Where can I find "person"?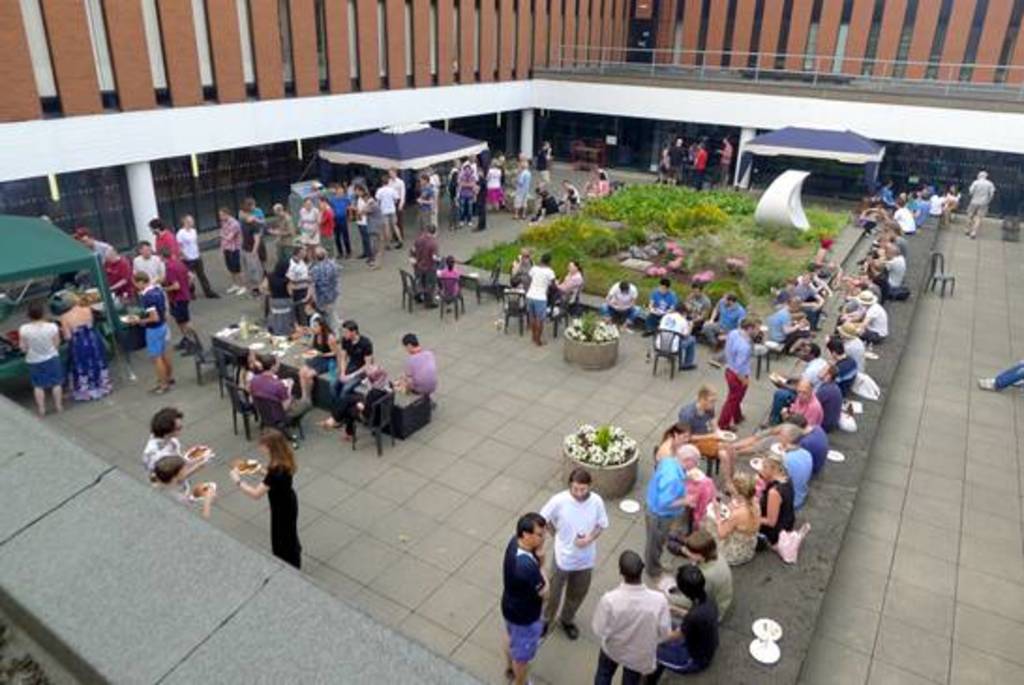
You can find it at Rect(60, 295, 120, 403).
